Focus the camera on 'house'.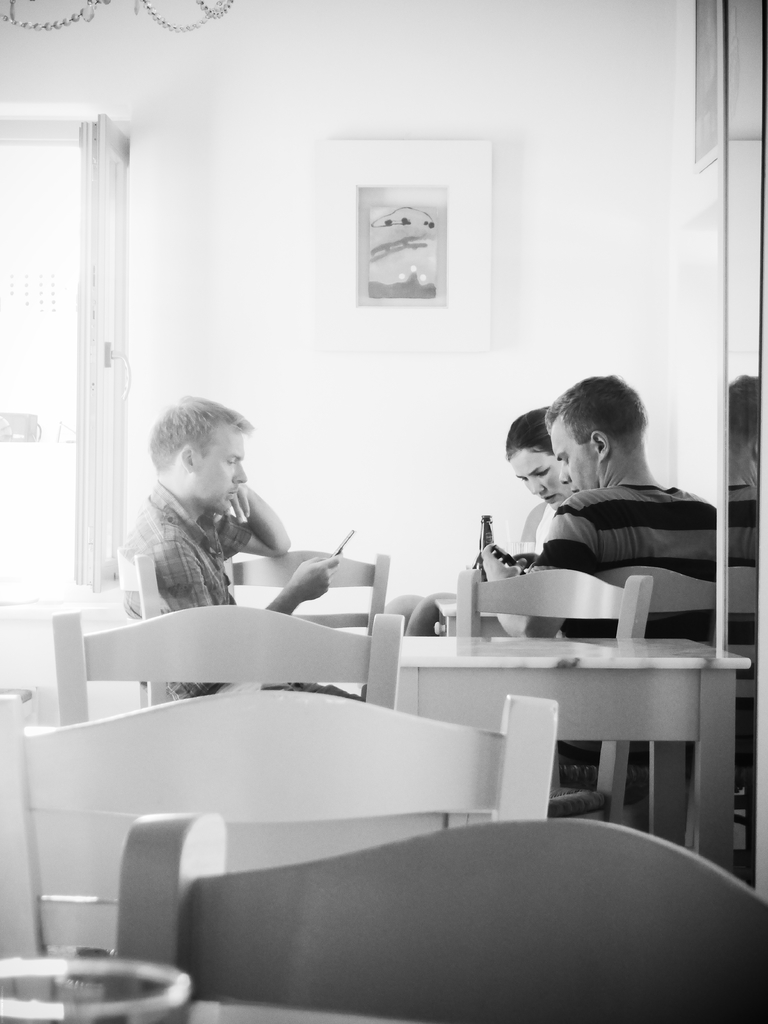
Focus region: Rect(0, 0, 767, 1023).
